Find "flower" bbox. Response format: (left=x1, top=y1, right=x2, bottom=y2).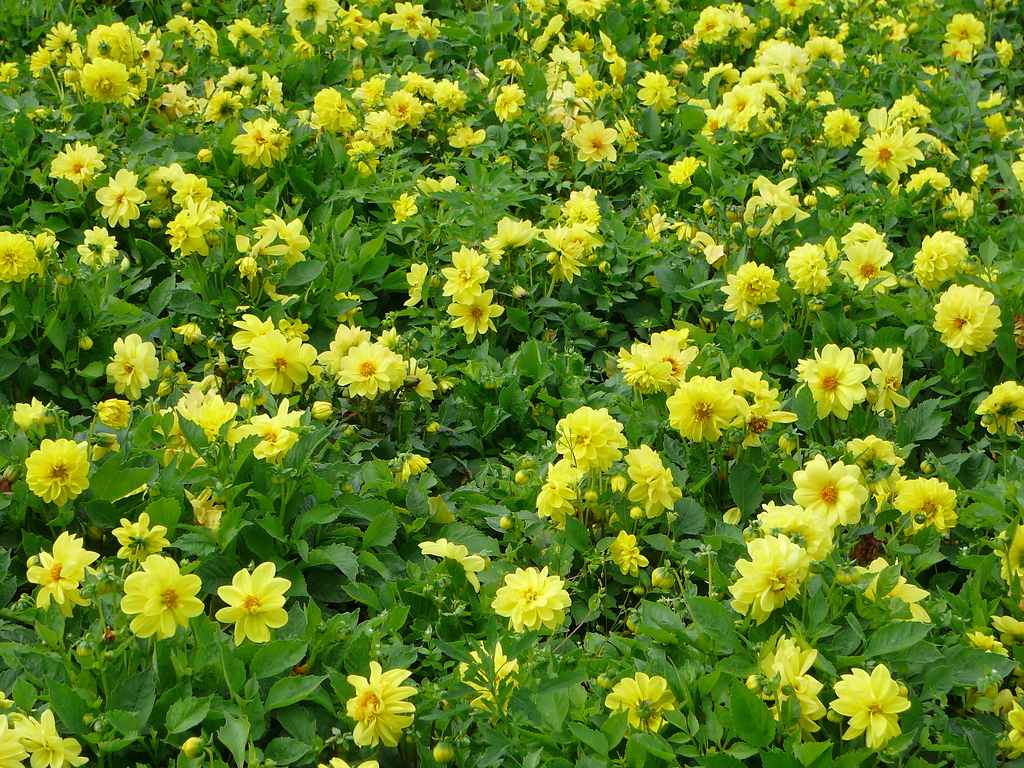
(left=835, top=241, right=893, bottom=284).
